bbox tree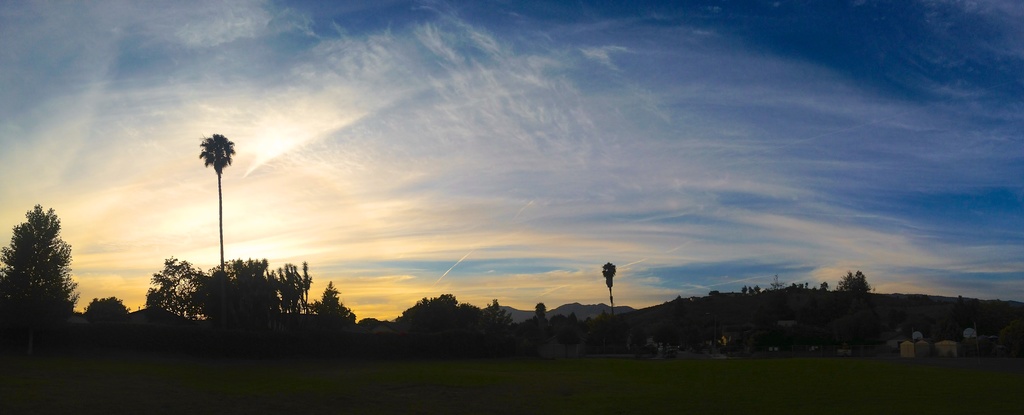
[x1=198, y1=256, x2=284, y2=320]
